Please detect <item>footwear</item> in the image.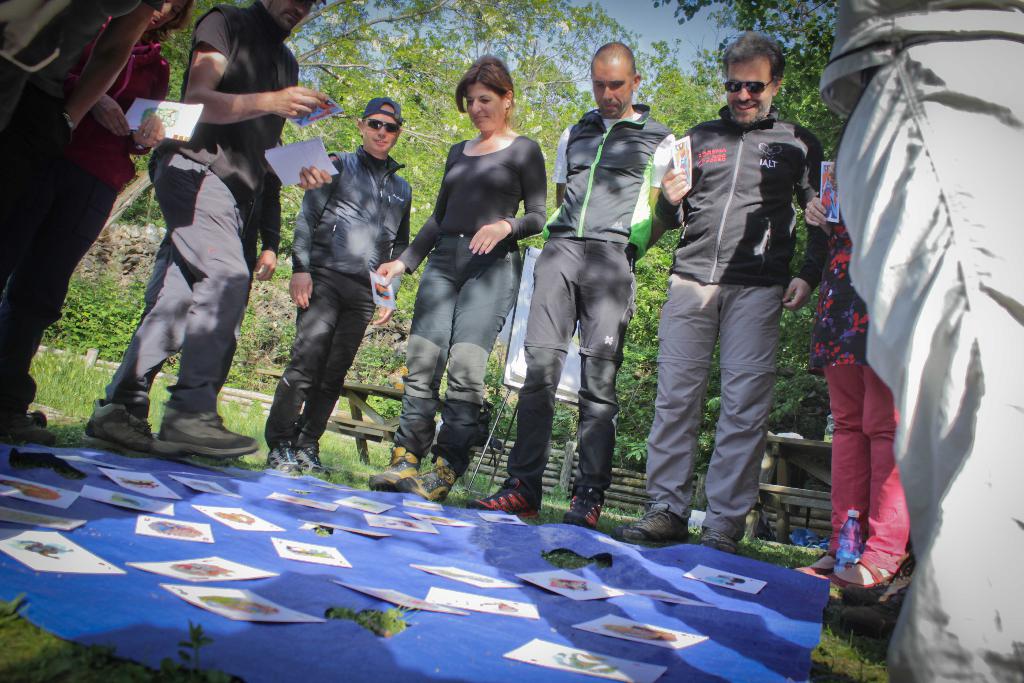
bbox=(158, 410, 259, 460).
